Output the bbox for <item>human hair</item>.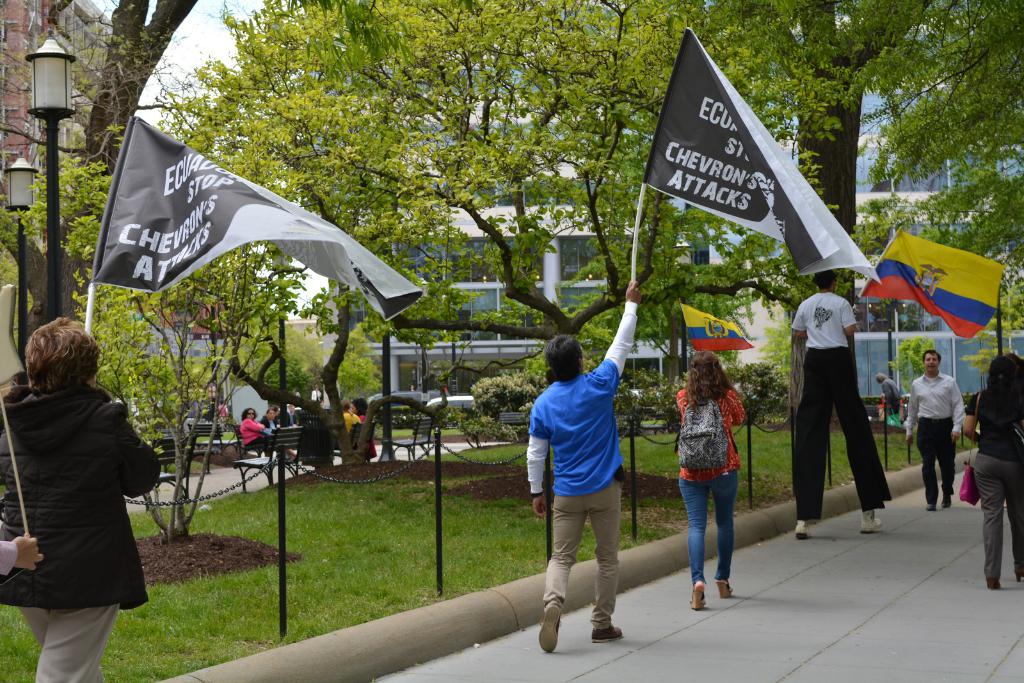
locate(239, 408, 257, 416).
